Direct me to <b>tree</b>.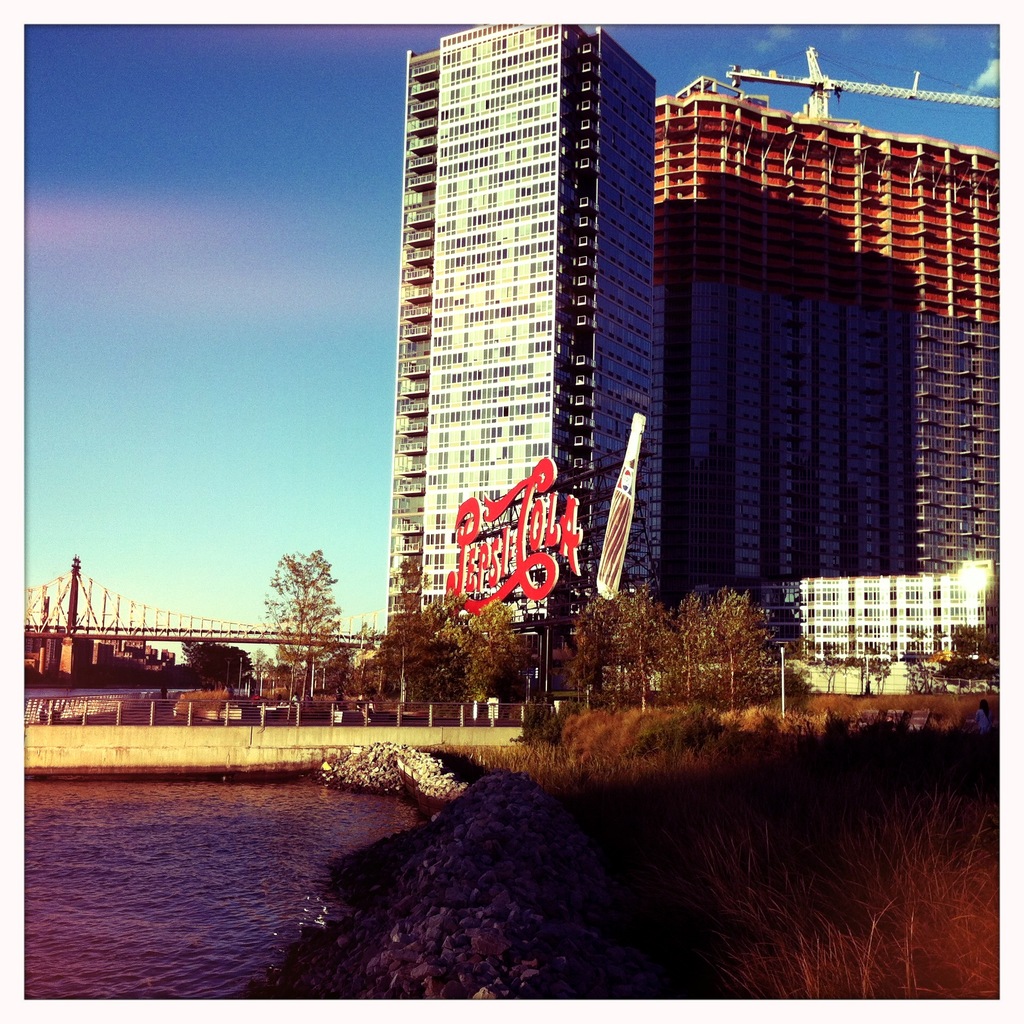
Direction: [237, 548, 344, 688].
